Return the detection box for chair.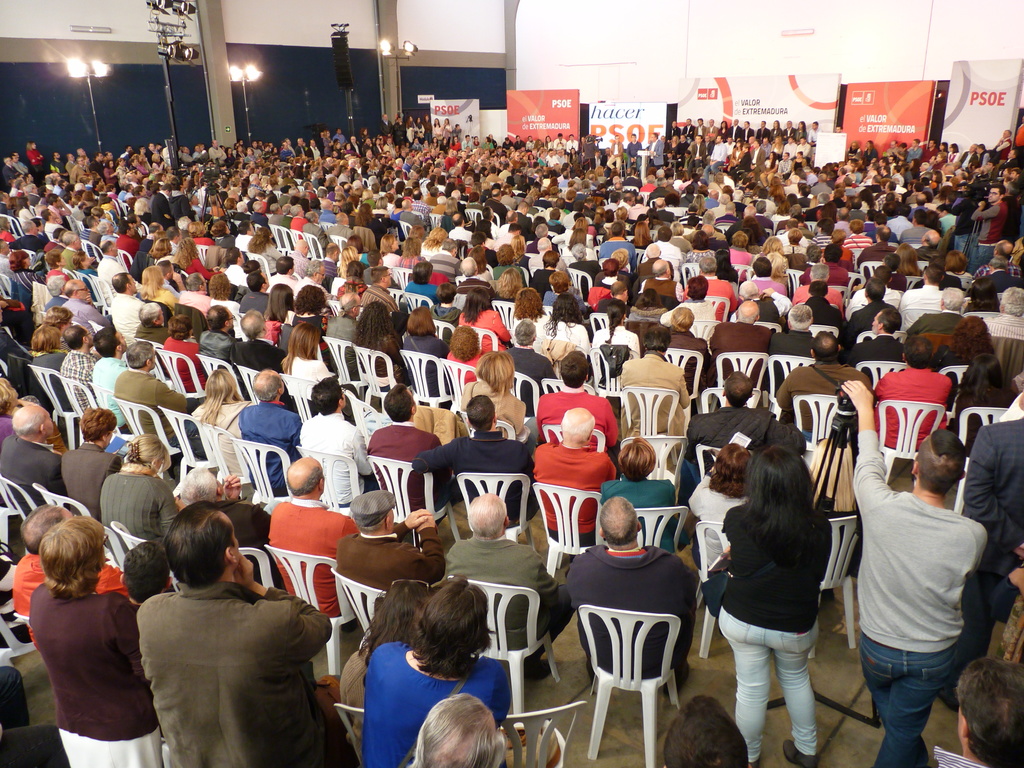
rect(230, 361, 262, 404).
